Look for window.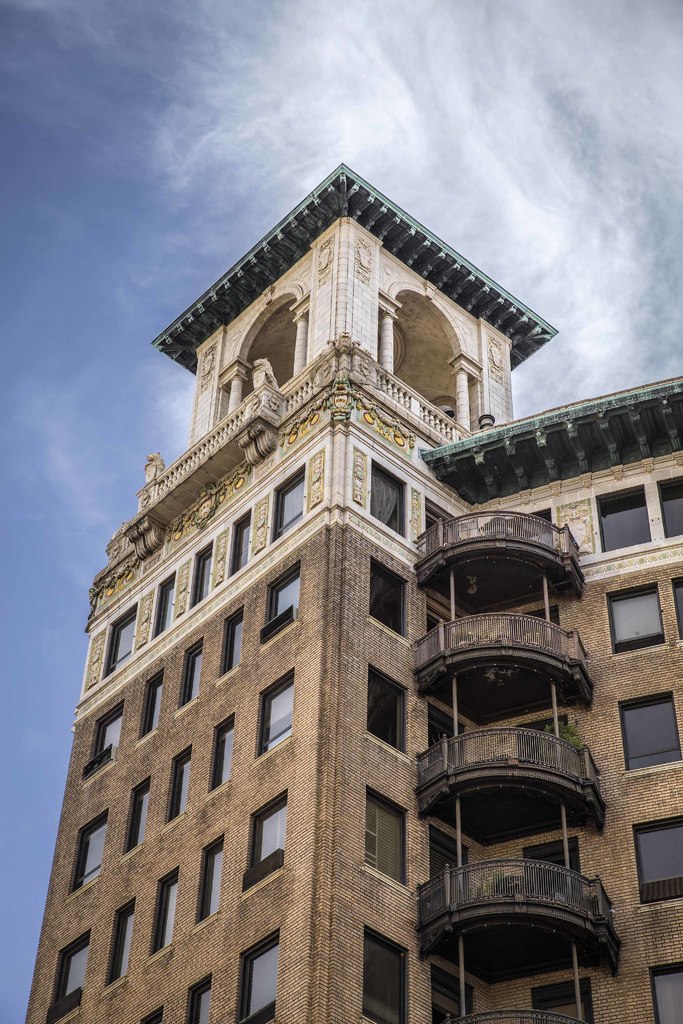
Found: bbox=(359, 920, 413, 1023).
